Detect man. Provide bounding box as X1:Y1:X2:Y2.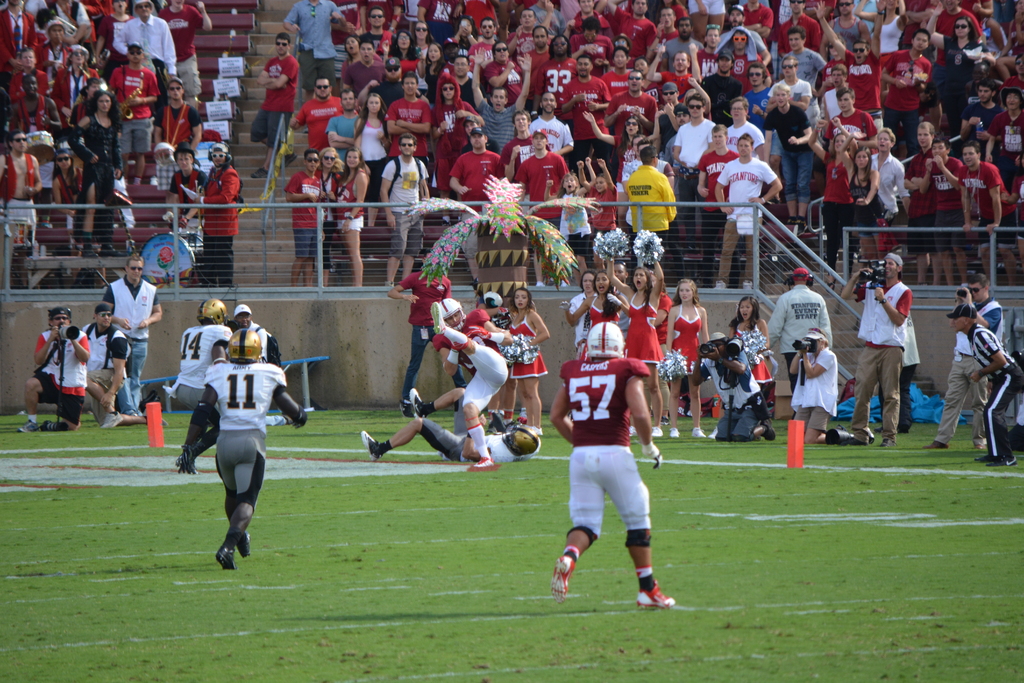
506:1:554:62.
